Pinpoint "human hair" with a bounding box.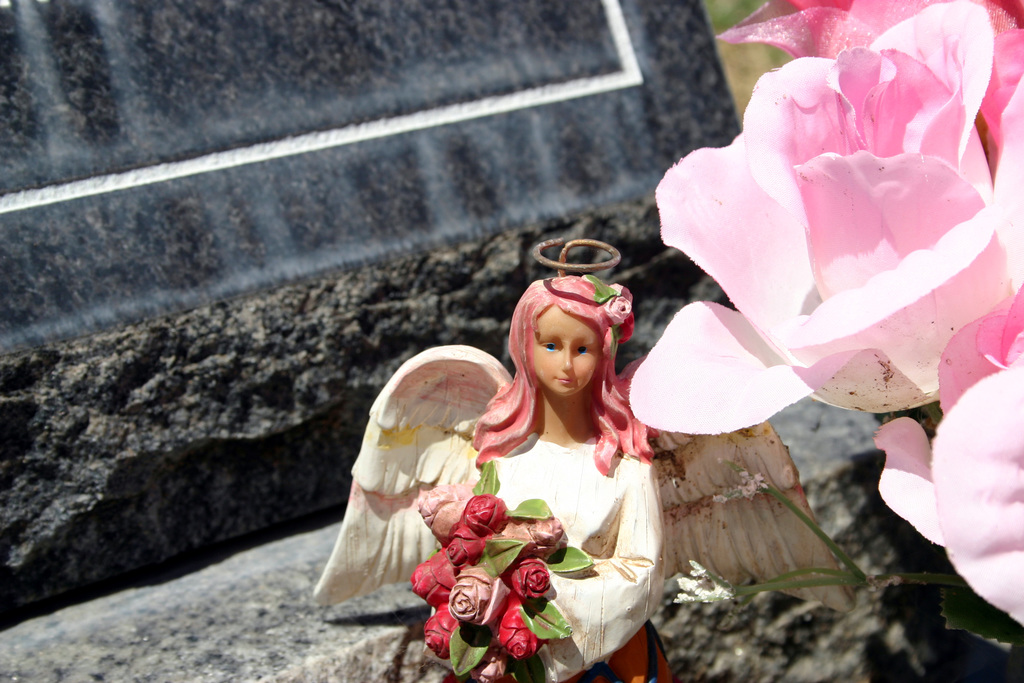
Rect(468, 249, 651, 470).
